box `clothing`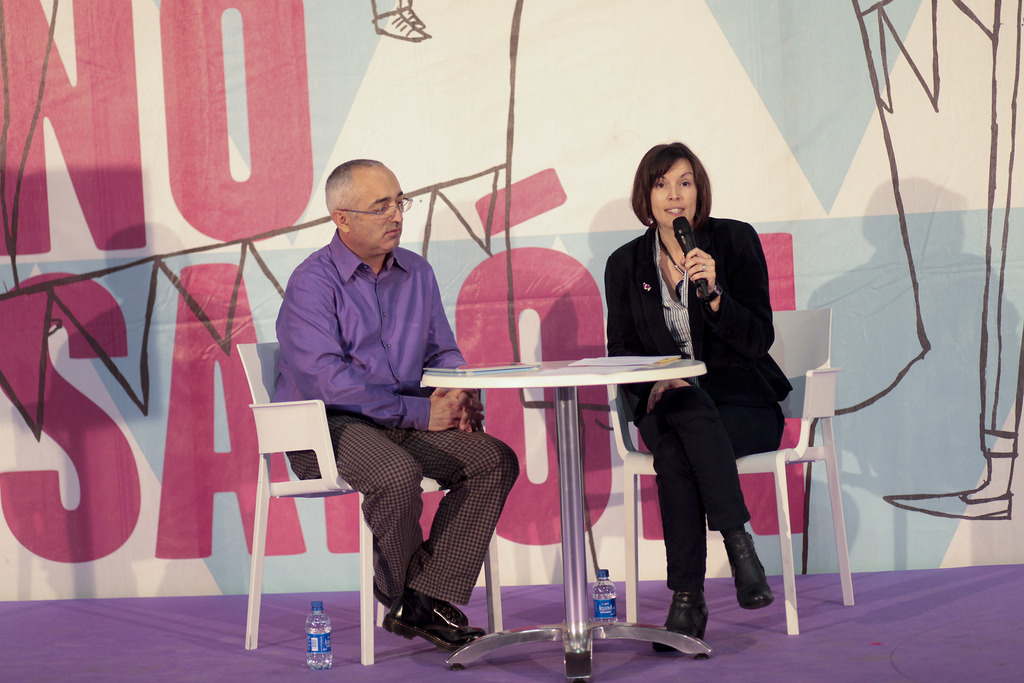
[266,231,518,608]
